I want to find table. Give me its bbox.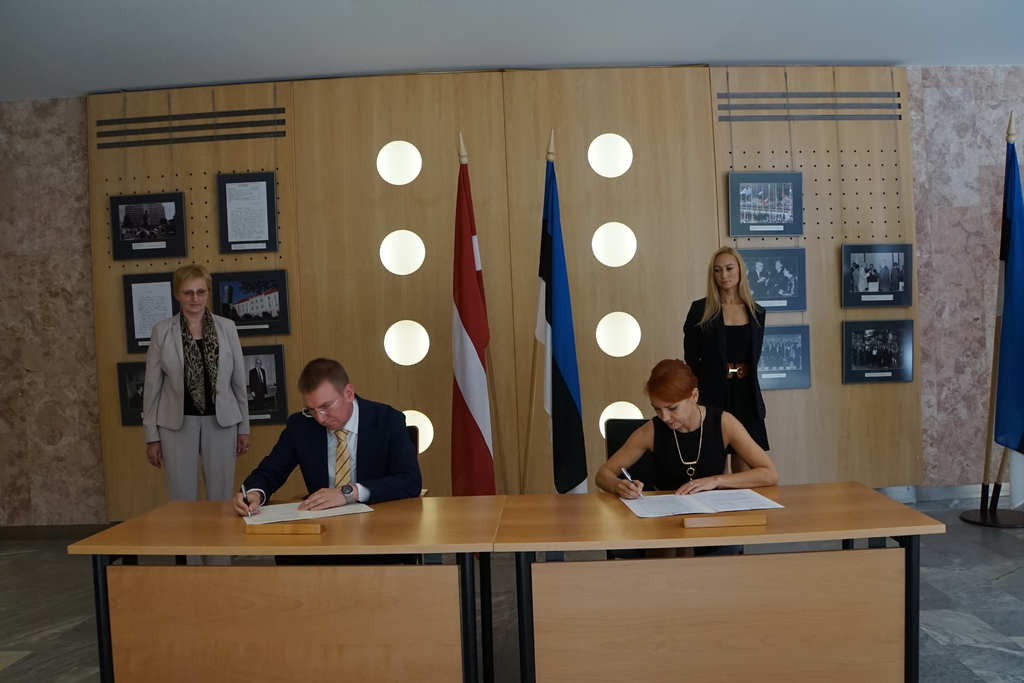
67 472 957 679.
